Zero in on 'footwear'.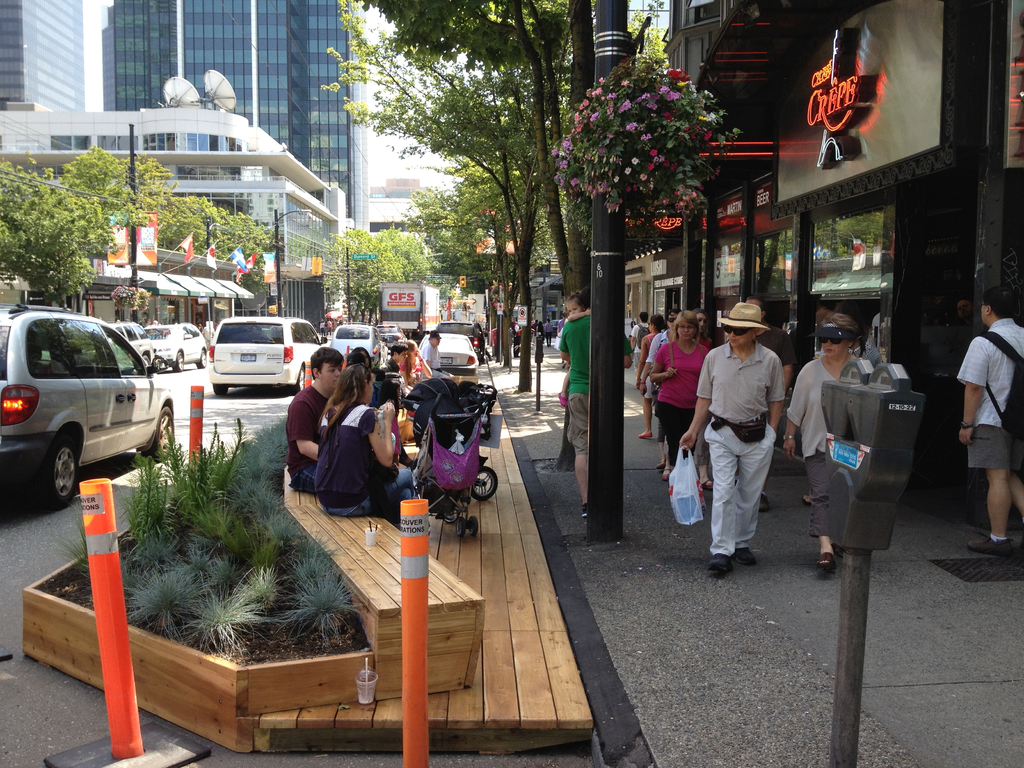
Zeroed in: {"left": 755, "top": 486, "right": 771, "bottom": 508}.
